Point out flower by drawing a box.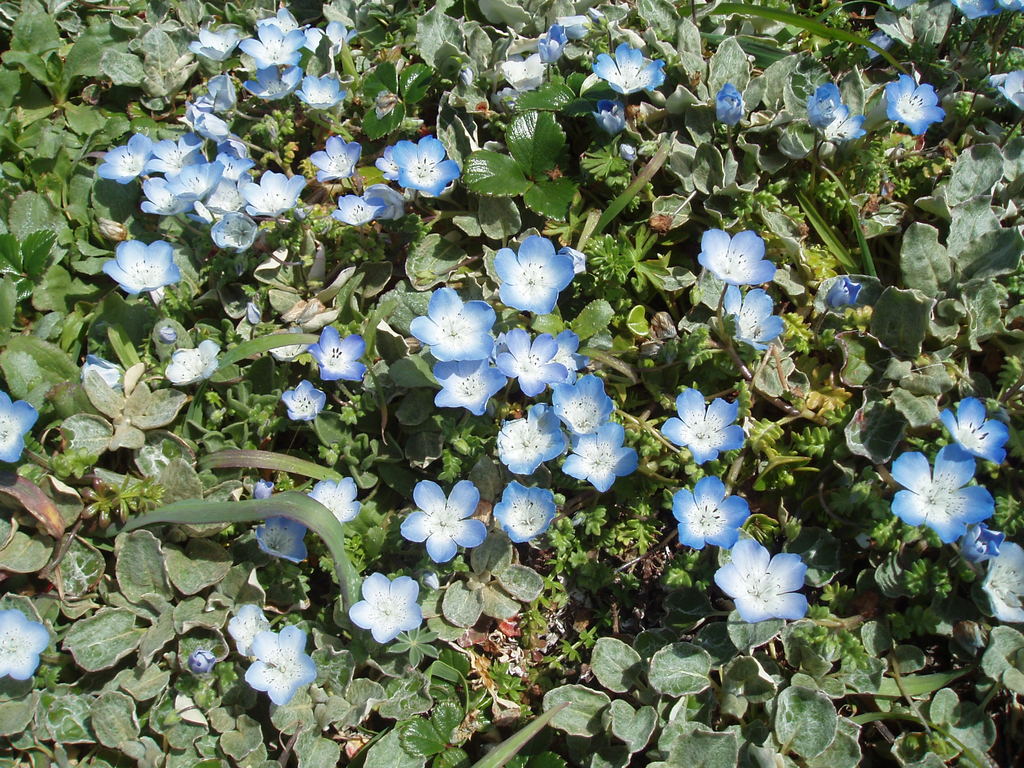
[x1=366, y1=182, x2=410, y2=221].
